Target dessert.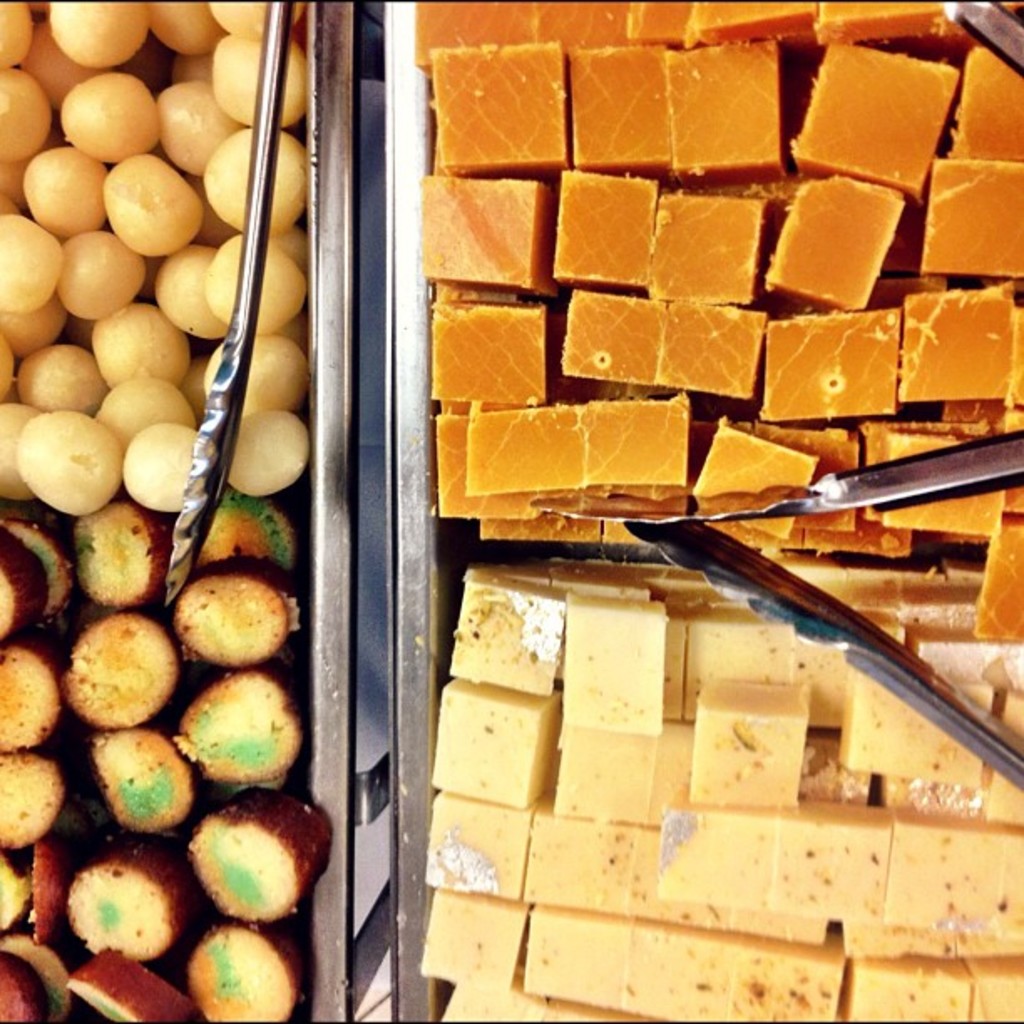
Target region: 167,84,216,189.
